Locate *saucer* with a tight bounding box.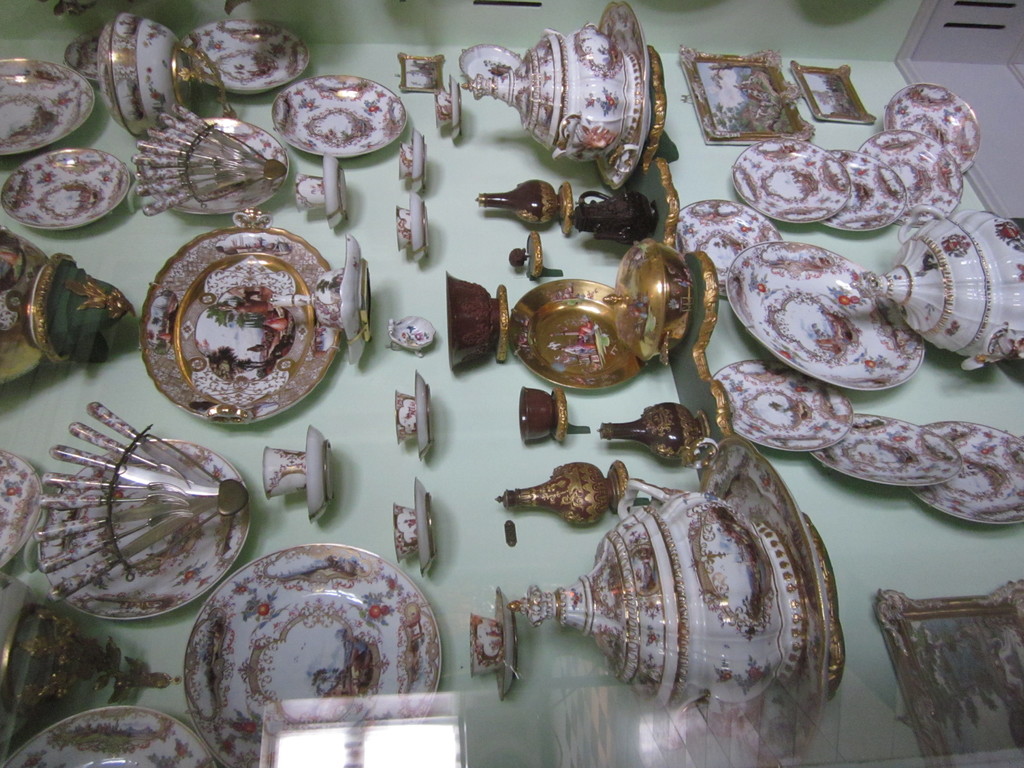
412, 127, 429, 189.
